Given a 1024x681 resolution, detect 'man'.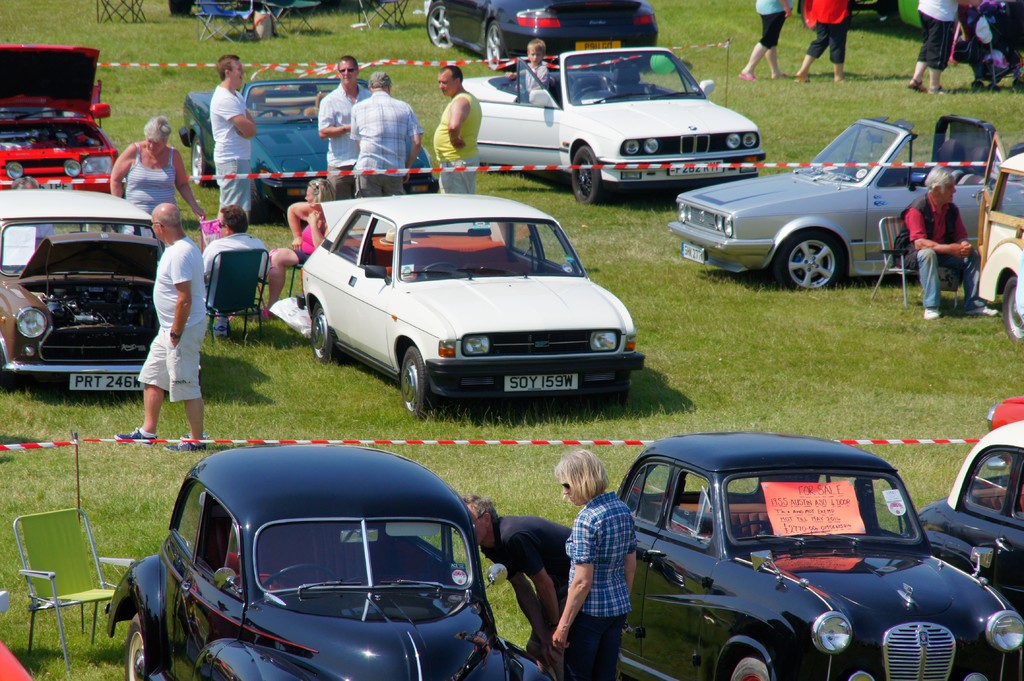
<box>98,204,211,441</box>.
